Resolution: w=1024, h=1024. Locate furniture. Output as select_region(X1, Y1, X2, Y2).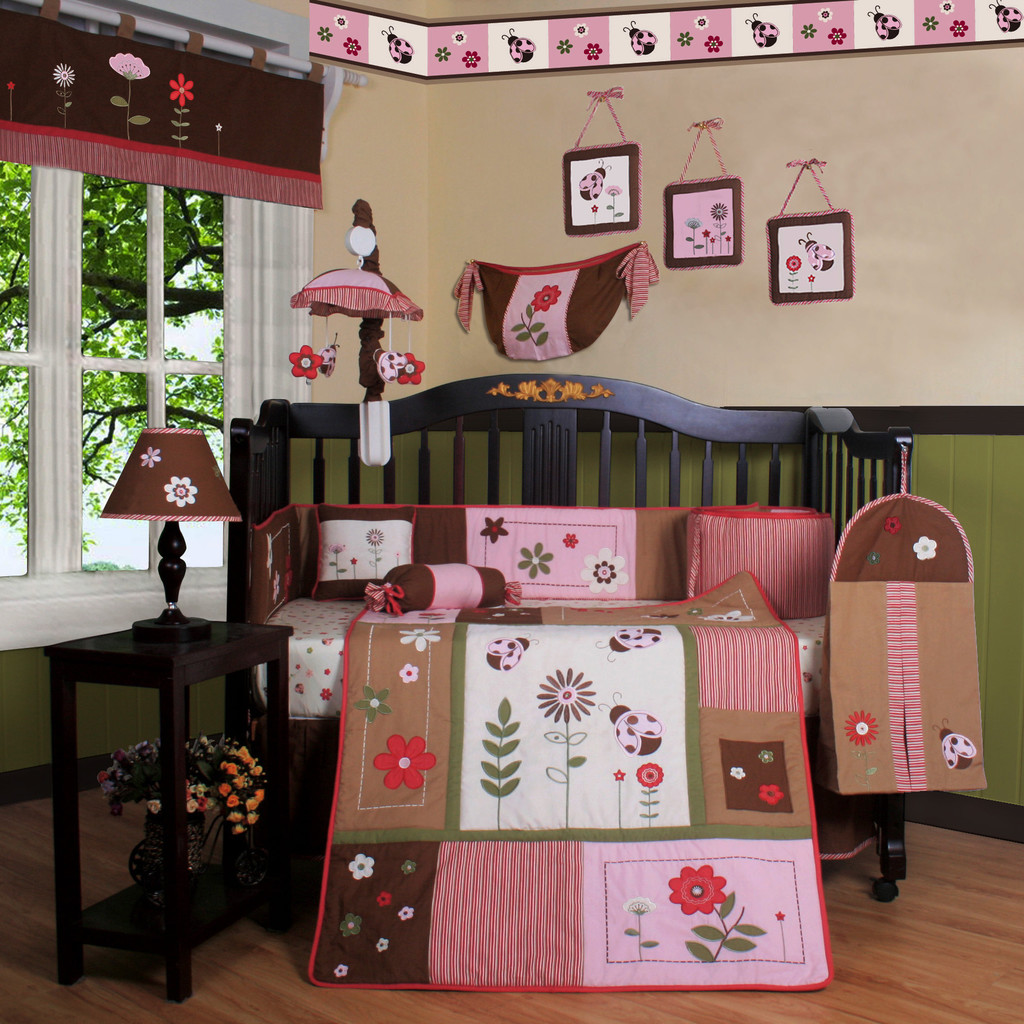
select_region(46, 615, 298, 1004).
